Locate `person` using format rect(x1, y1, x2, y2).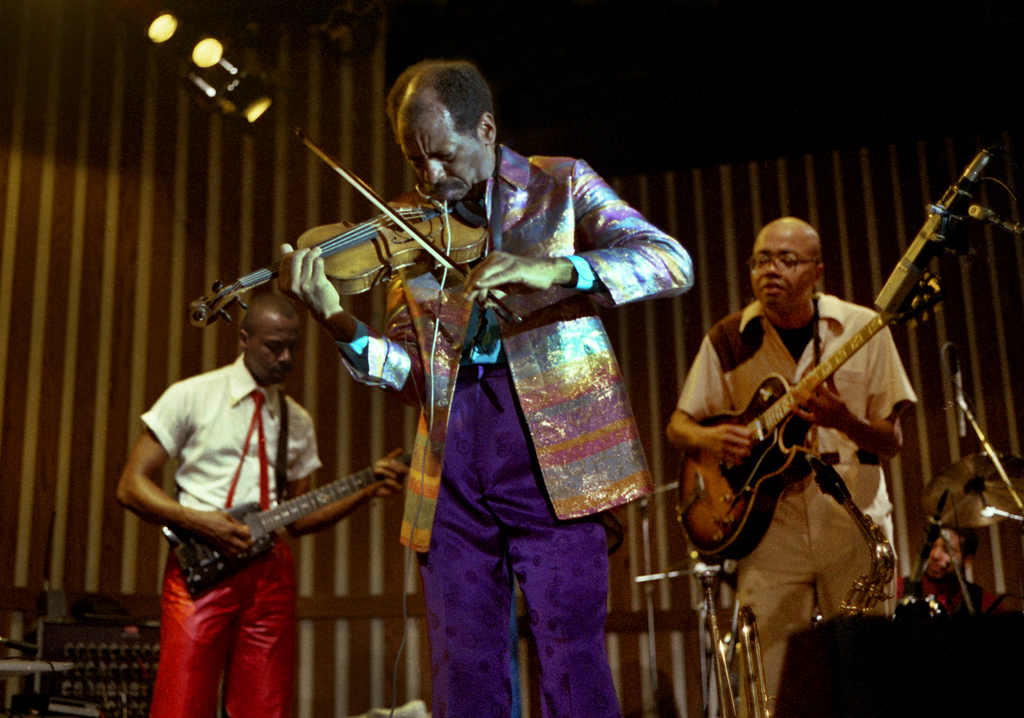
rect(660, 218, 920, 717).
